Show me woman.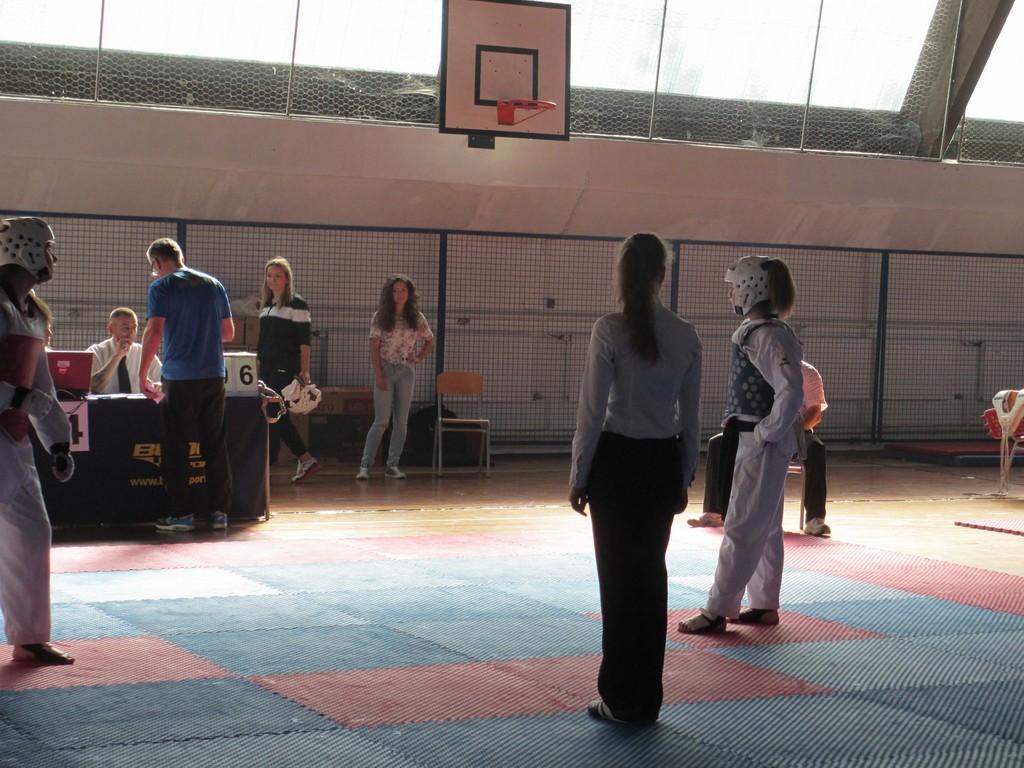
woman is here: rect(0, 220, 89, 660).
